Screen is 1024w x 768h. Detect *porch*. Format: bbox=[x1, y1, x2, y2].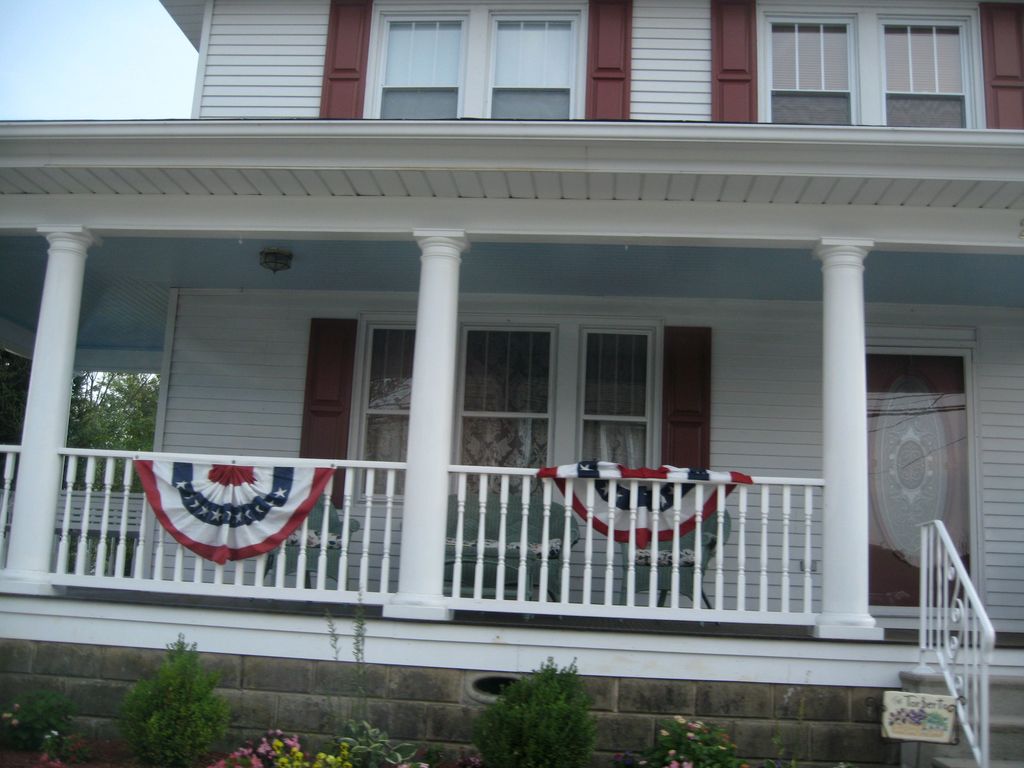
bbox=[1, 566, 1023, 766].
